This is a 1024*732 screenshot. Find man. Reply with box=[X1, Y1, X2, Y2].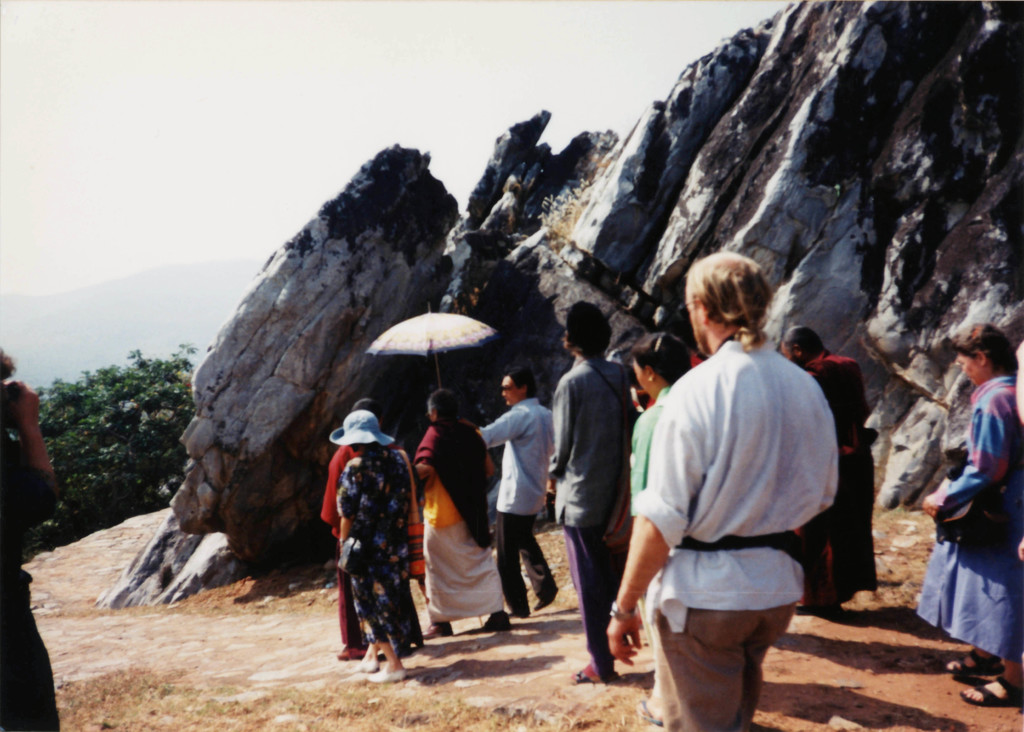
box=[776, 325, 879, 612].
